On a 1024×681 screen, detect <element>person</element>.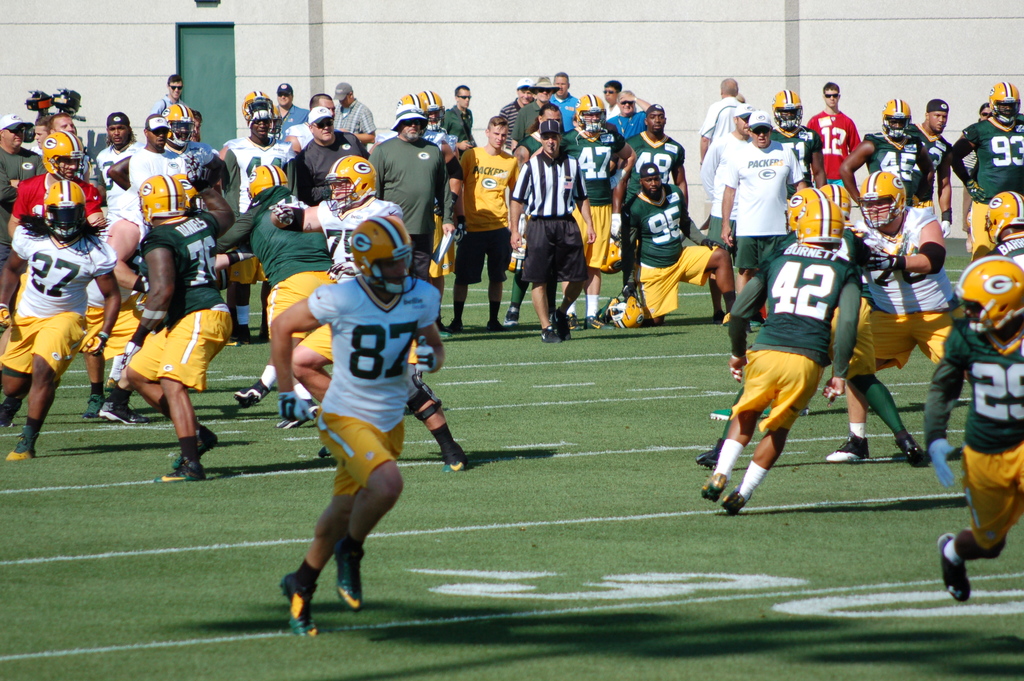
locate(163, 103, 197, 155).
